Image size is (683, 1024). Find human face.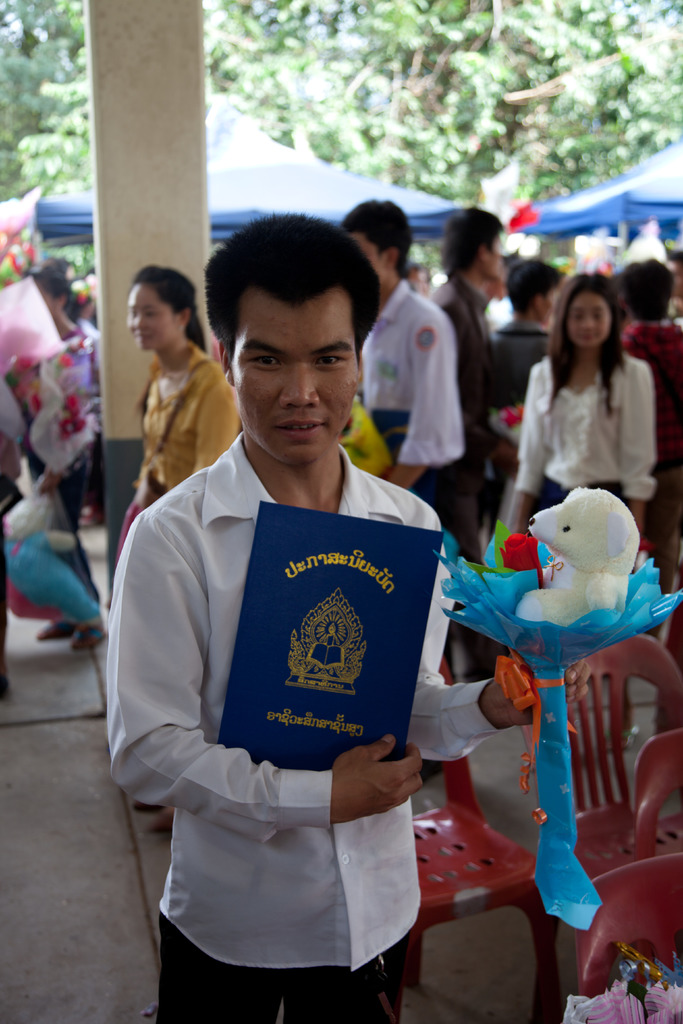
[232, 292, 363, 472].
